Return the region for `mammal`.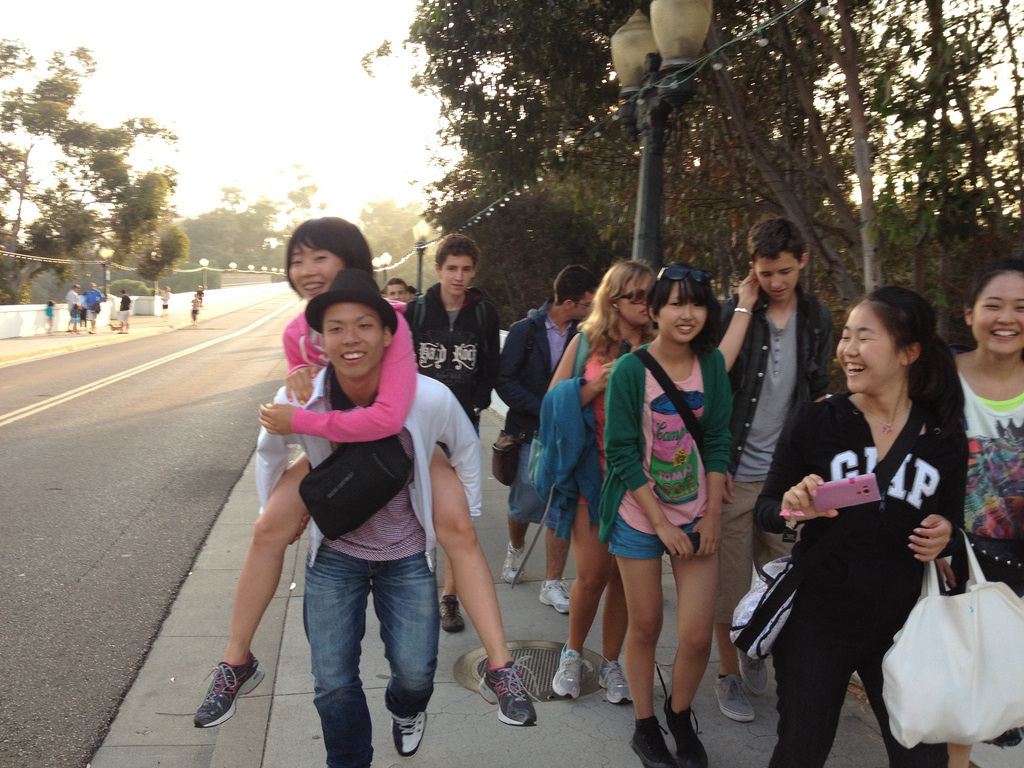
{"left": 585, "top": 256, "right": 754, "bottom": 754}.
